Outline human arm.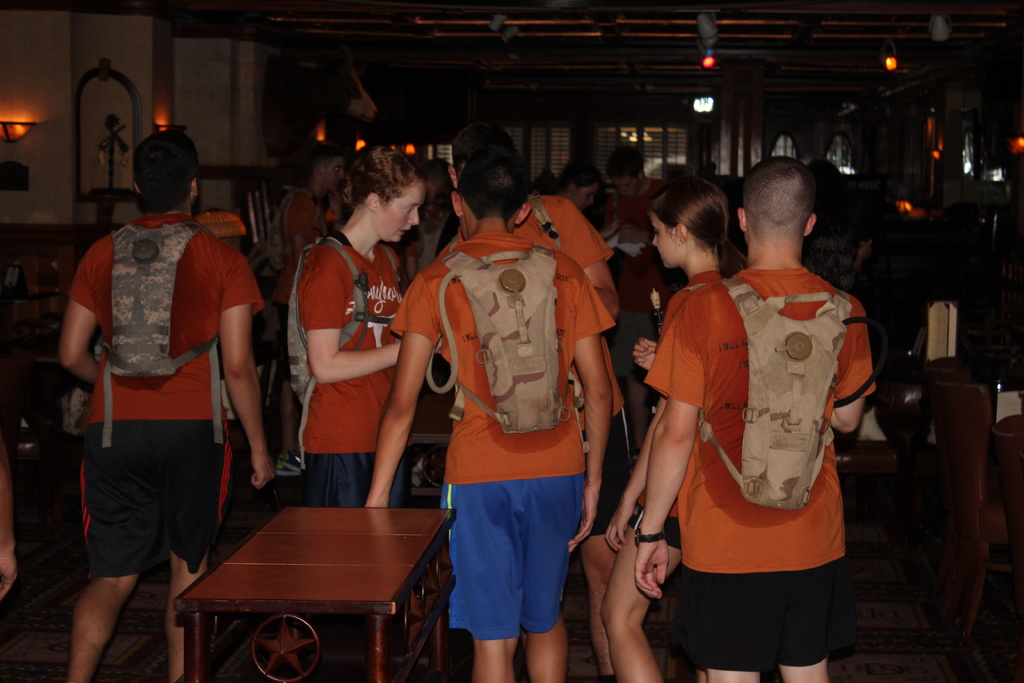
Outline: bbox=[218, 256, 278, 490].
